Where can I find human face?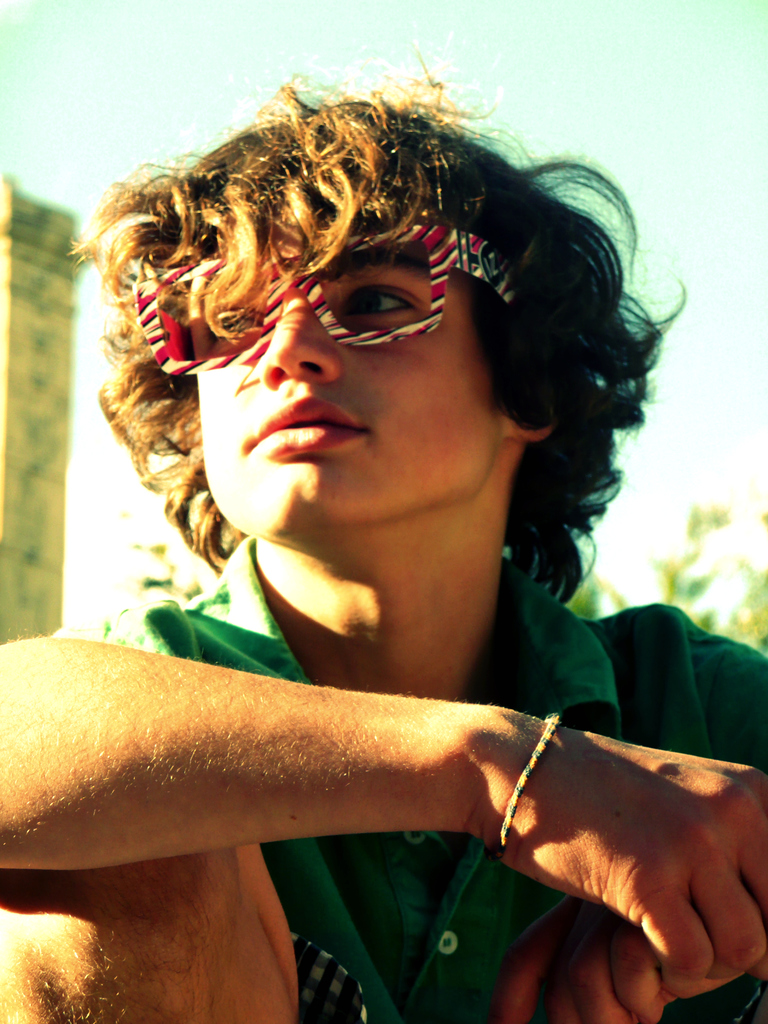
You can find it at bbox(209, 239, 499, 535).
